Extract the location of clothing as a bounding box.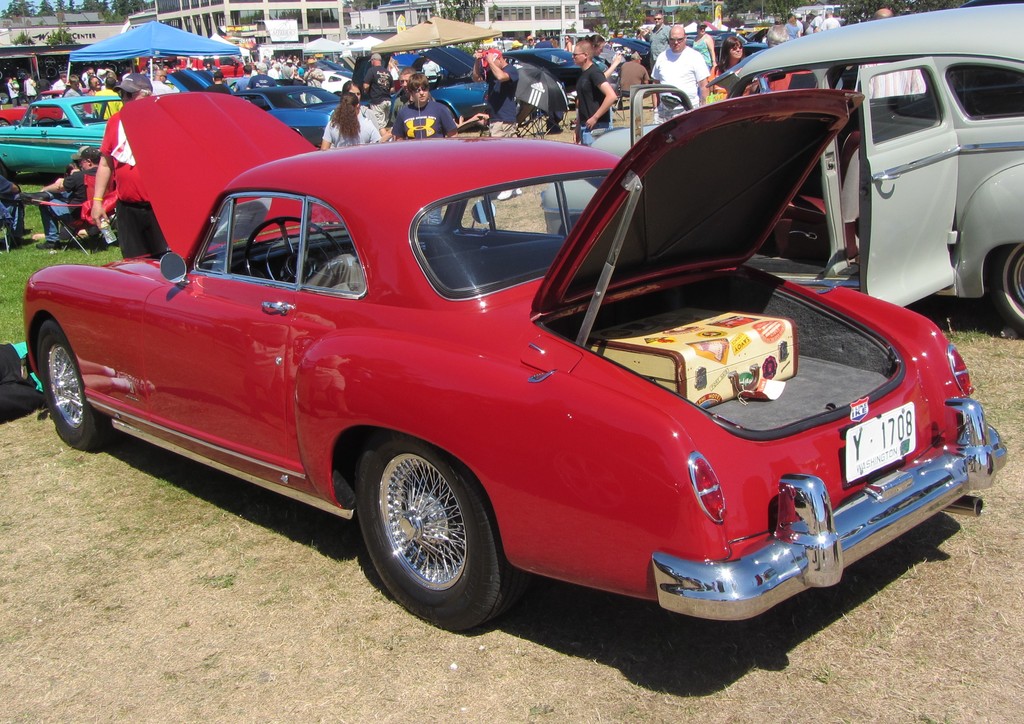
pyautogui.locateOnScreen(385, 88, 410, 127).
